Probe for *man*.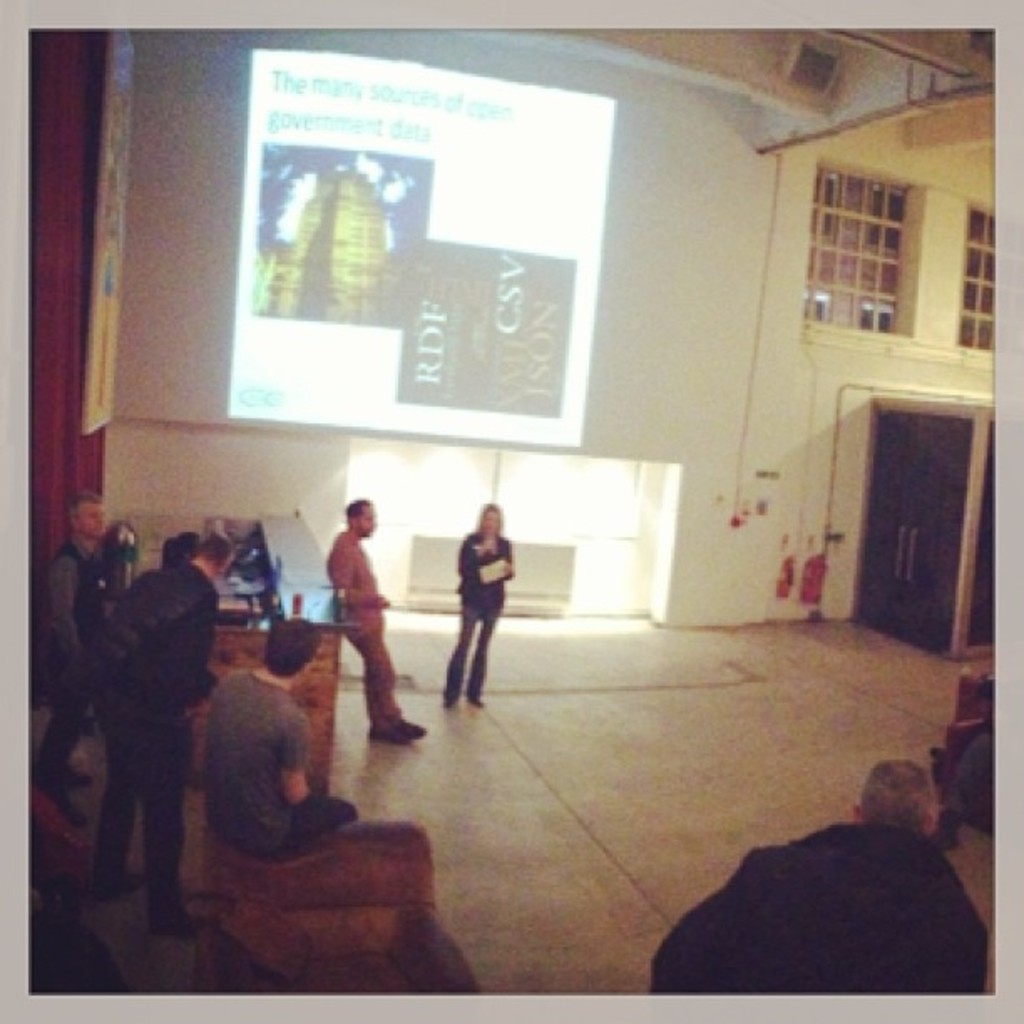
Probe result: (80,534,228,944).
